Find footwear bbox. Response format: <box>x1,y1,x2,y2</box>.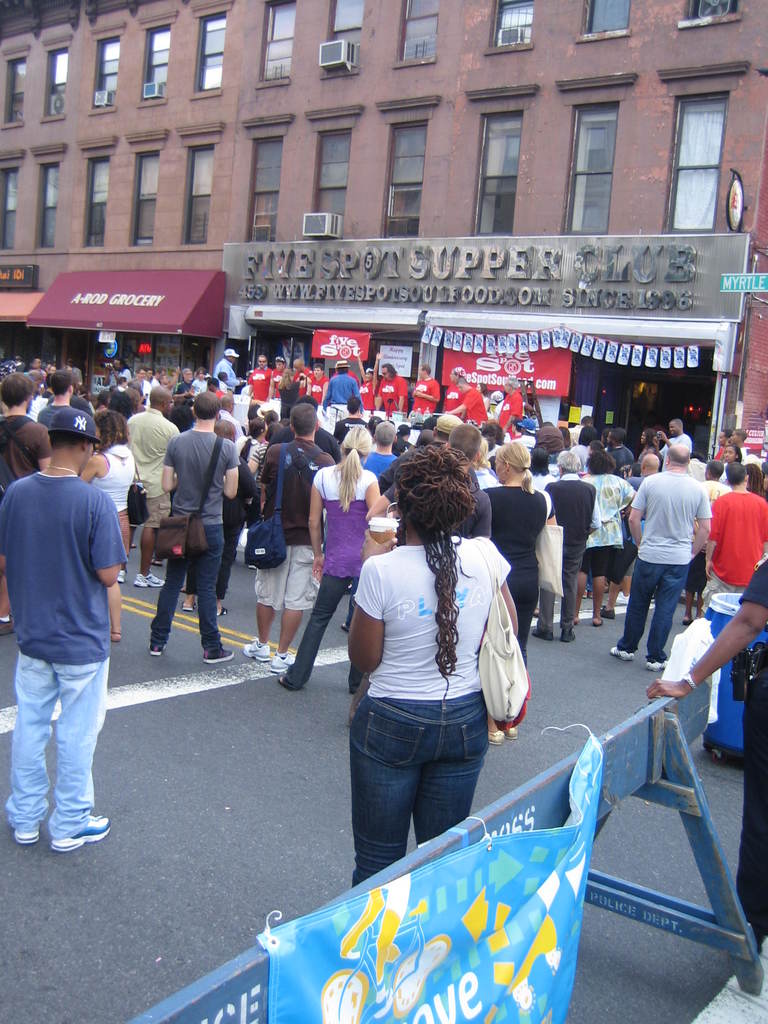
<box>599,603,616,620</box>.
